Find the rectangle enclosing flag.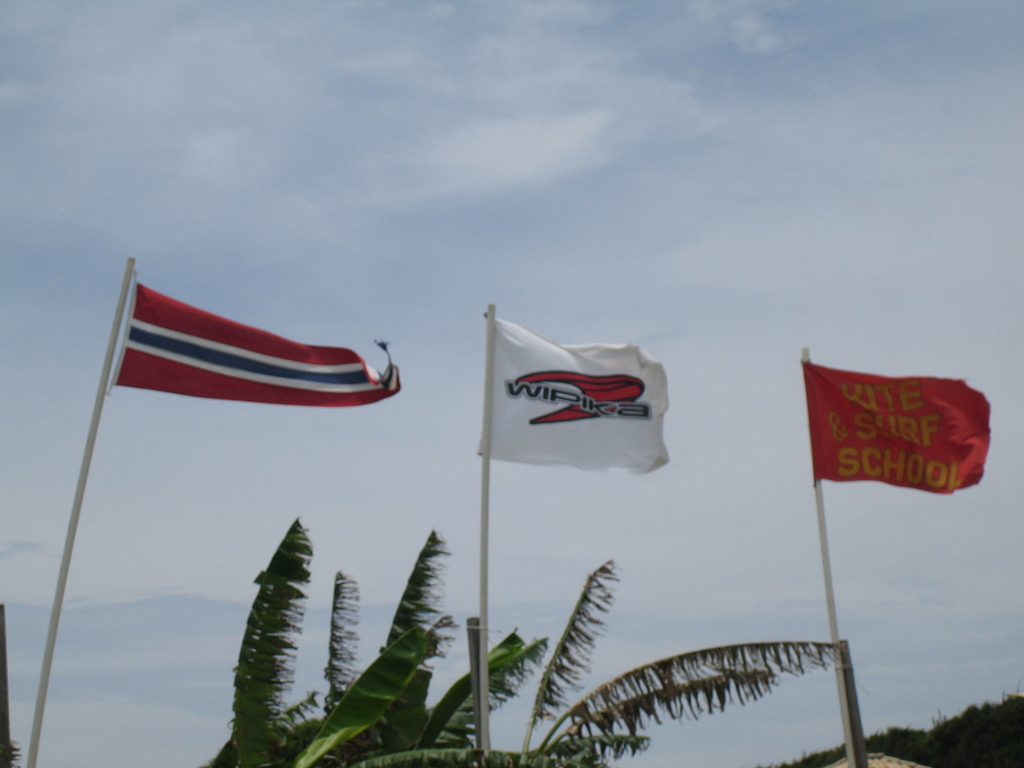
484:318:679:463.
